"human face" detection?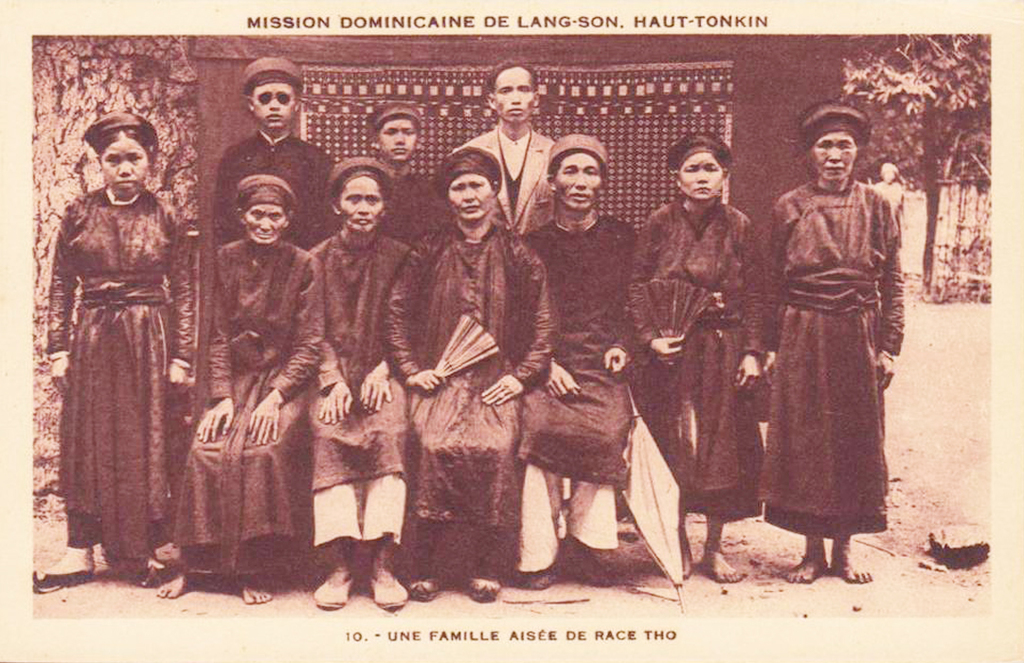
select_region(107, 135, 149, 200)
